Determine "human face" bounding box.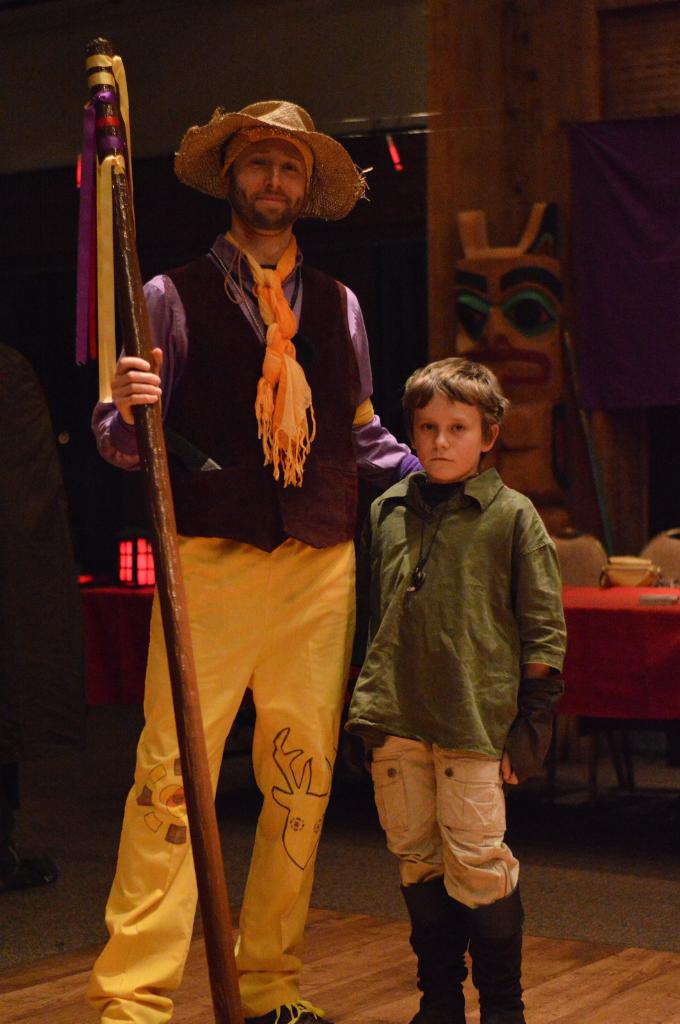
Determined: [450,259,562,404].
